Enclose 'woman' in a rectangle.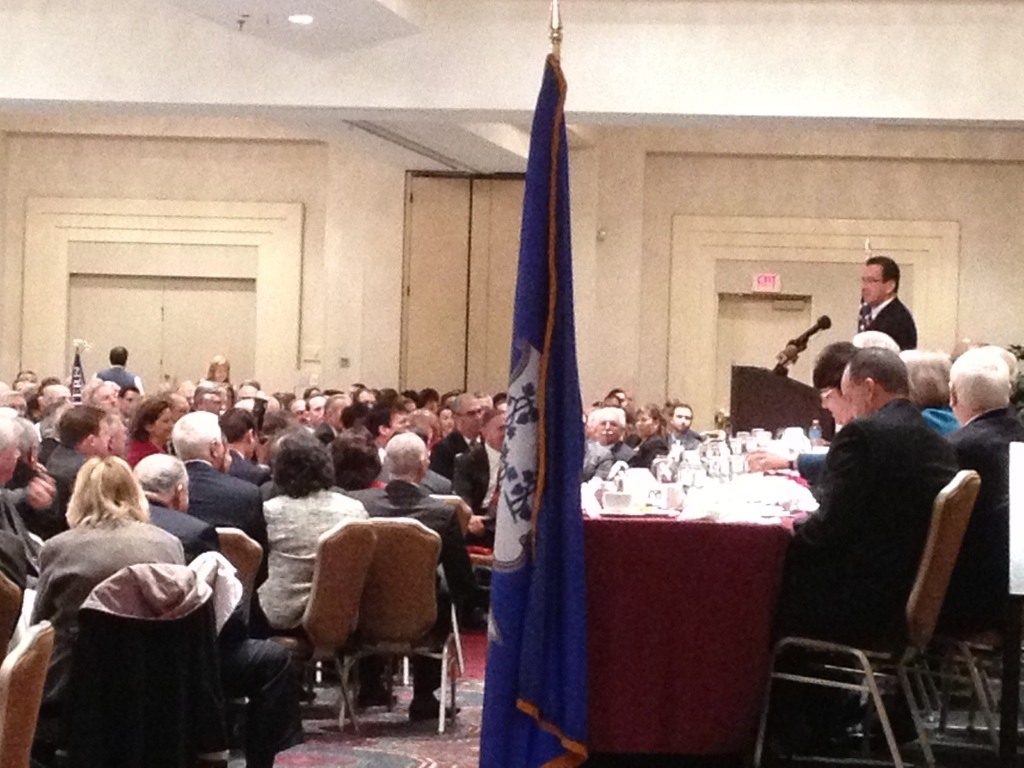
crop(624, 400, 666, 472).
